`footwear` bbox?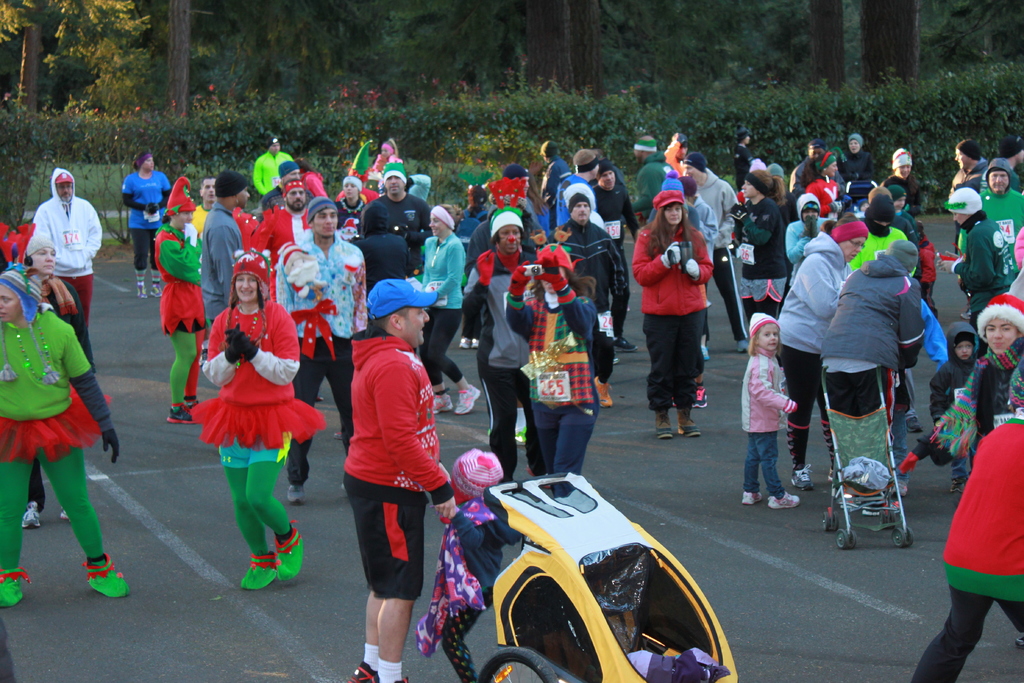
rect(740, 490, 763, 501)
